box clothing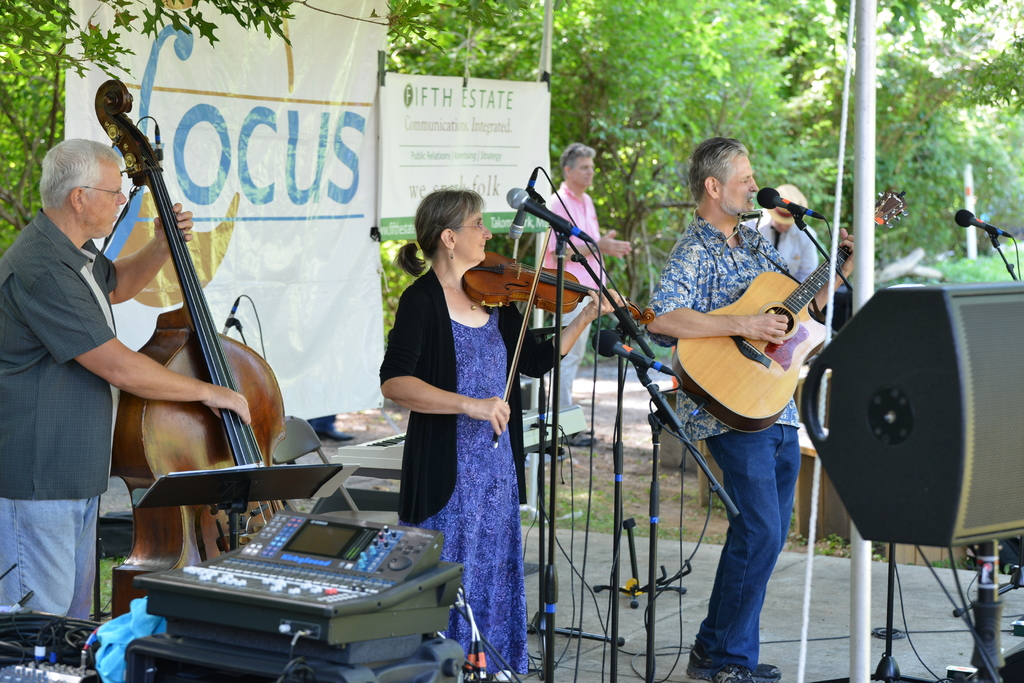
crop(540, 175, 605, 287)
